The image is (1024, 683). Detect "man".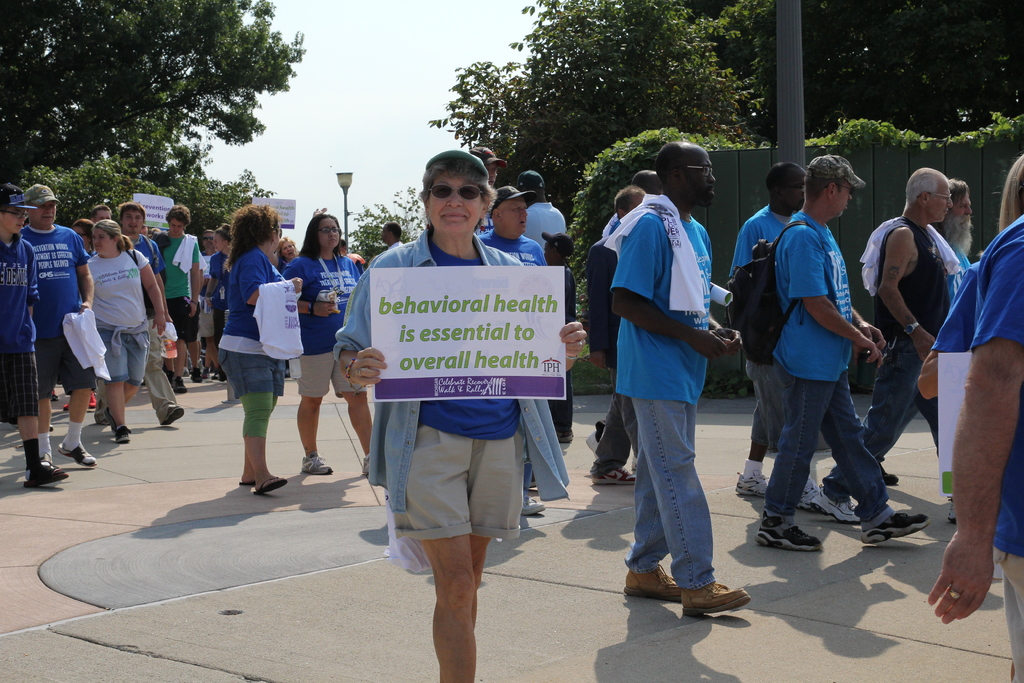
Detection: region(193, 229, 221, 378).
